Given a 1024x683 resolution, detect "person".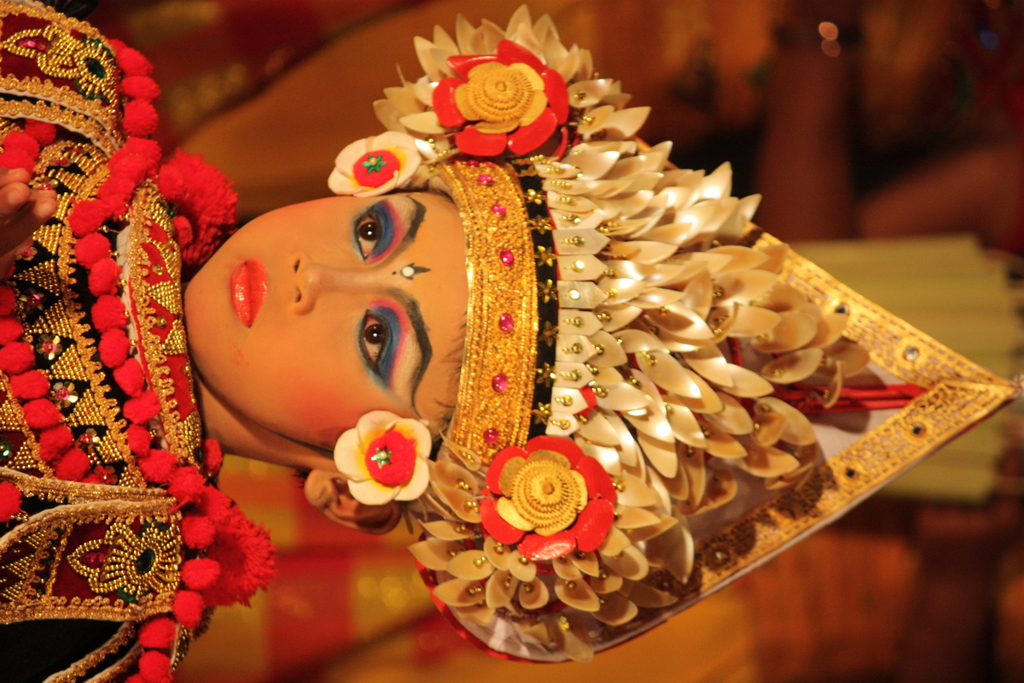
pyautogui.locateOnScreen(0, 0, 1023, 682).
